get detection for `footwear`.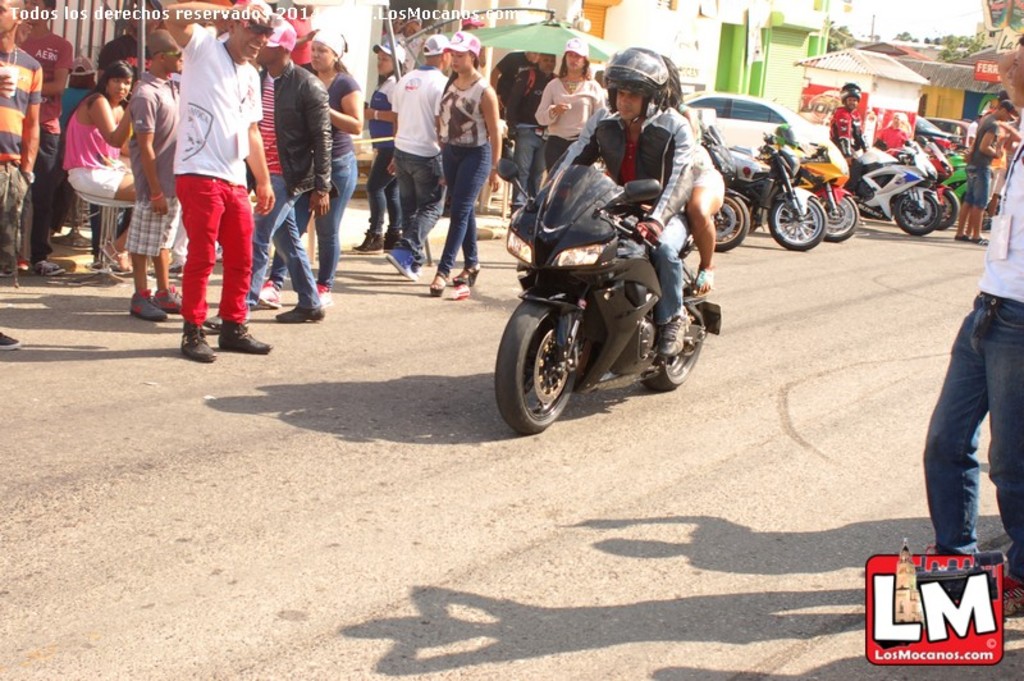
Detection: 686:262:716:297.
